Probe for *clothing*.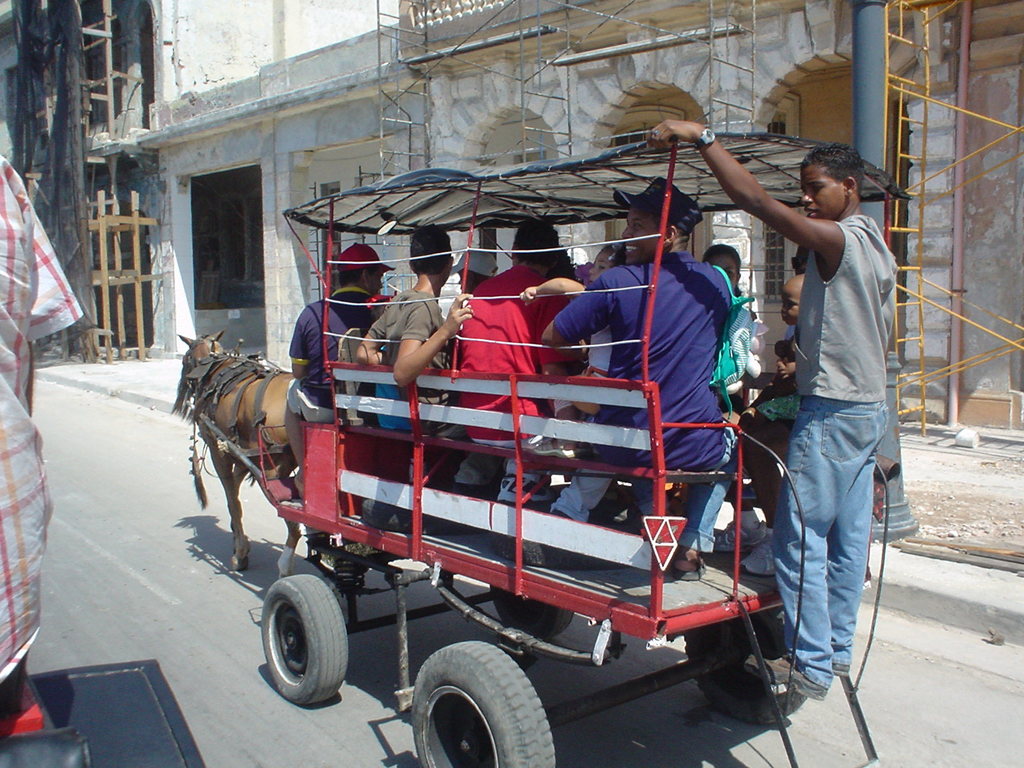
Probe result: <box>366,372,437,437</box>.
